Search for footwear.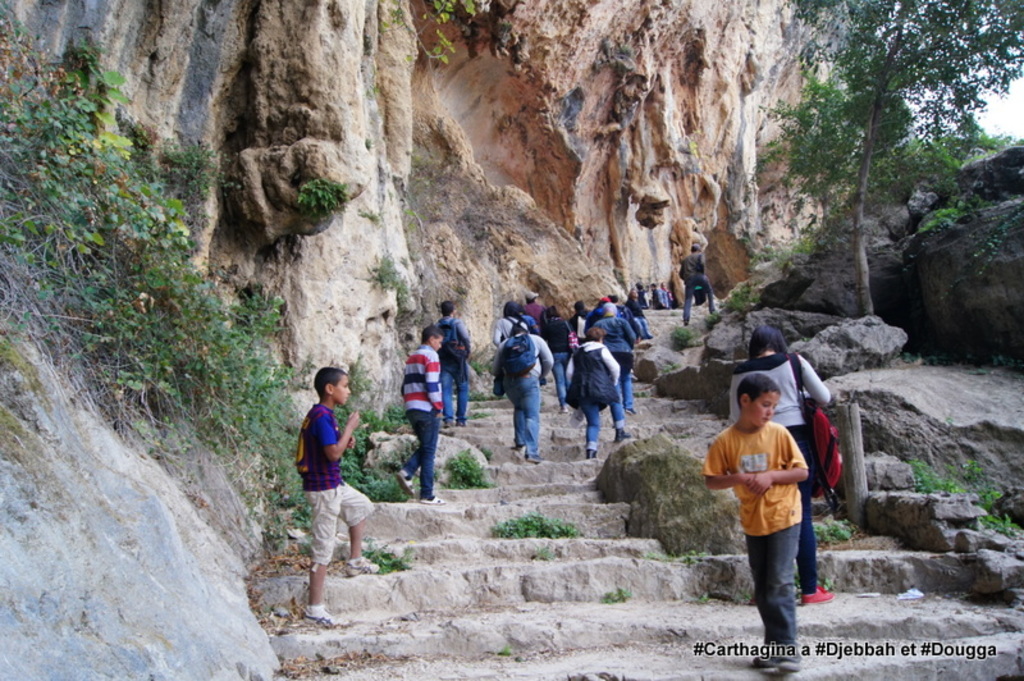
Found at 751 646 778 671.
